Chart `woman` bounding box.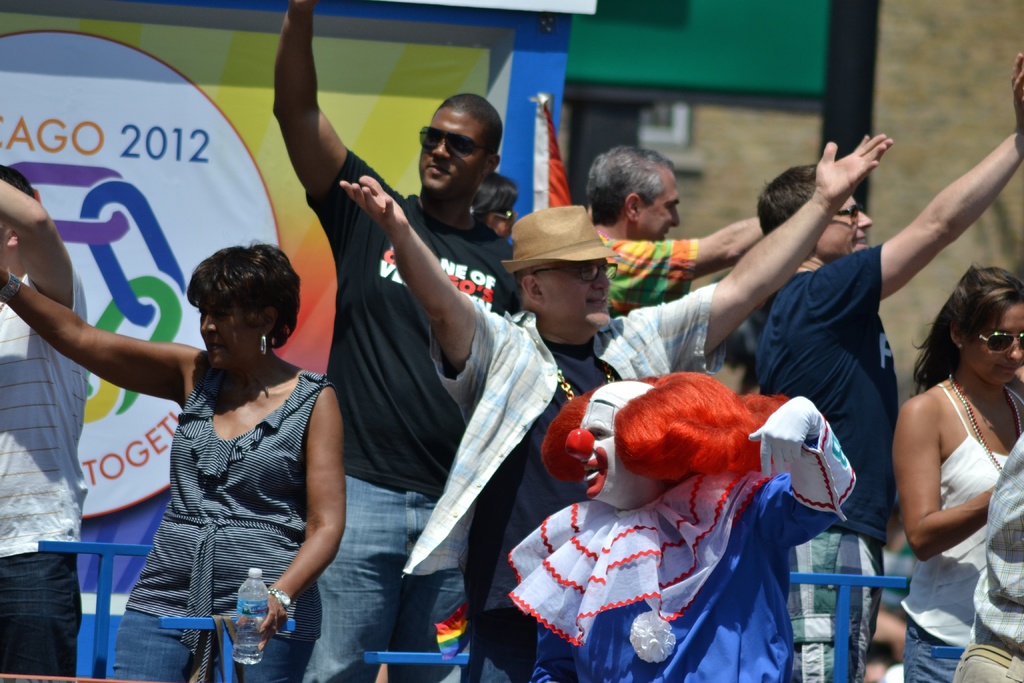
Charted: (x1=0, y1=242, x2=348, y2=682).
